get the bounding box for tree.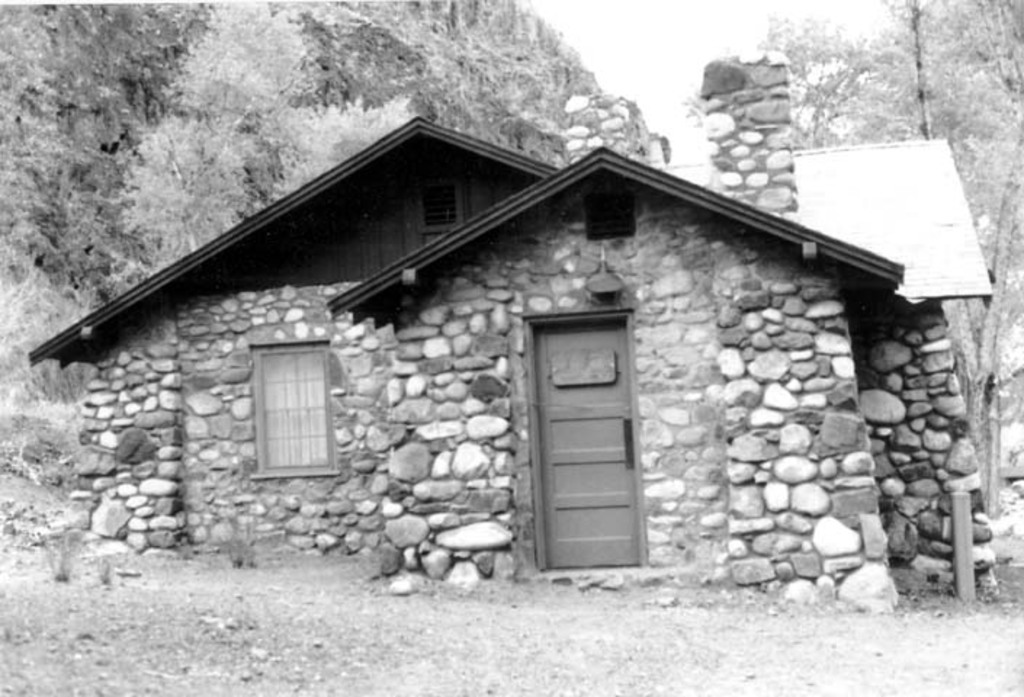
l=858, t=0, r=1023, b=515.
